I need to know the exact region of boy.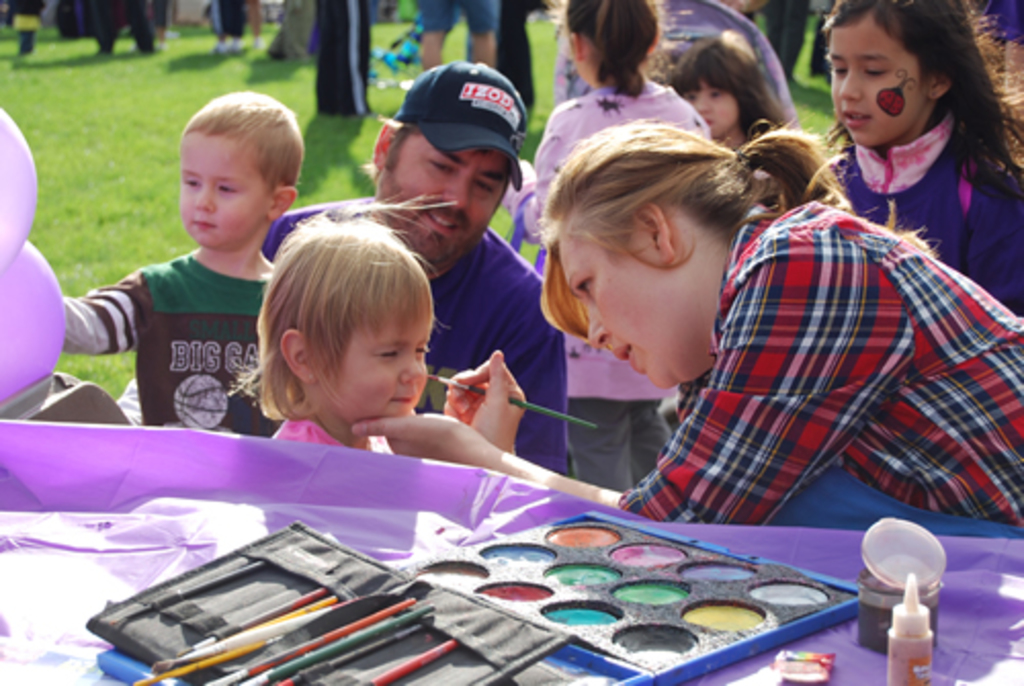
Region: box(63, 94, 281, 463).
